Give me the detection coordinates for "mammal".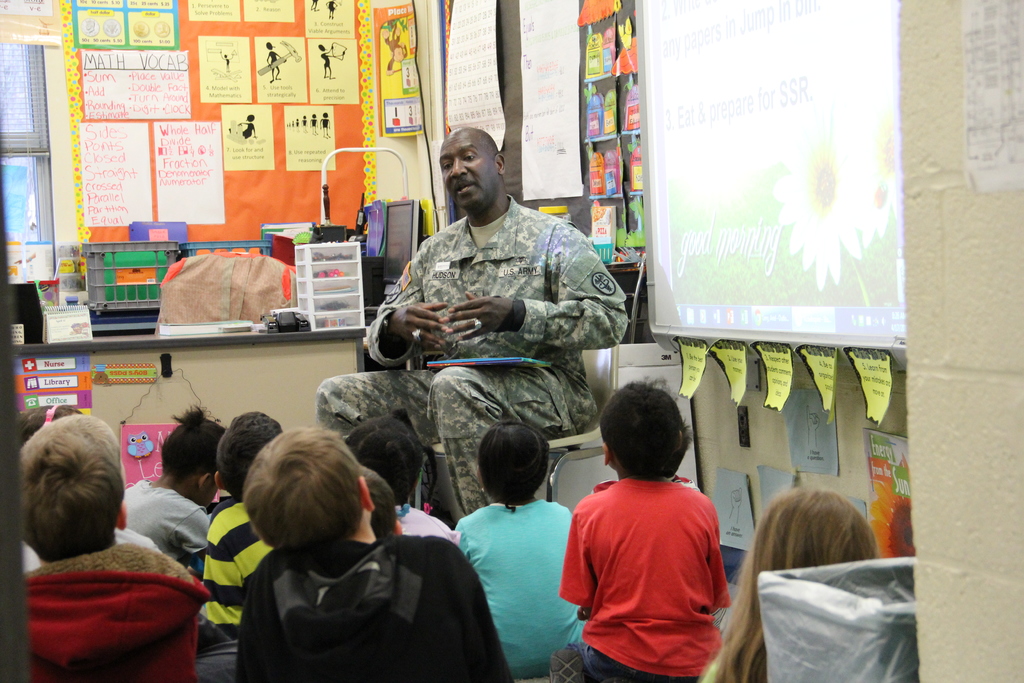
x1=120, y1=406, x2=231, y2=580.
